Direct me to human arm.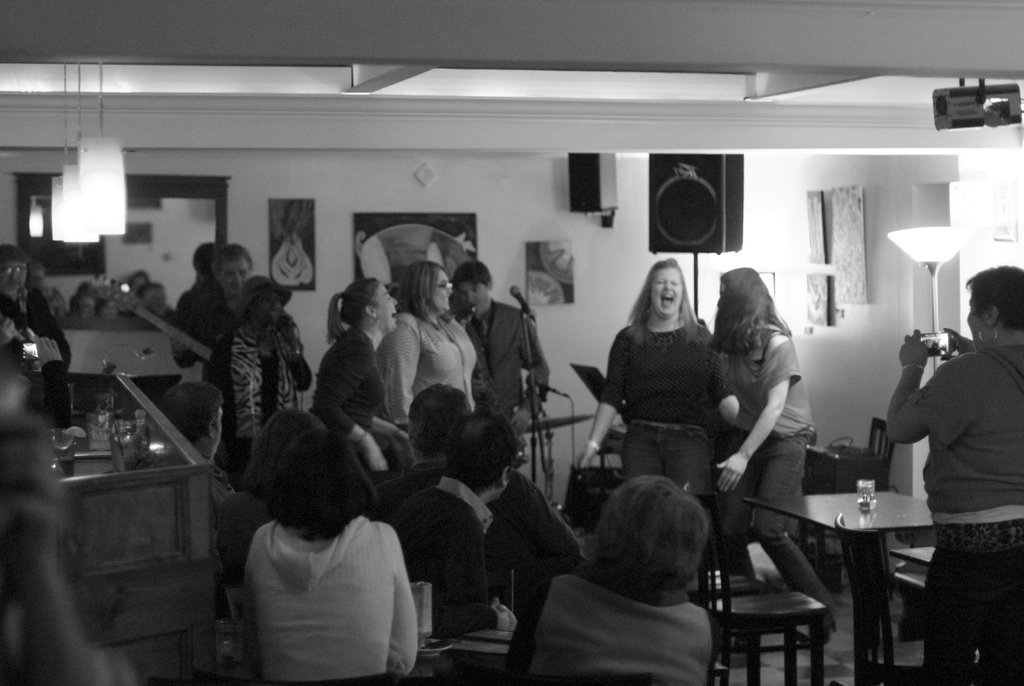
Direction: locate(520, 469, 583, 587).
